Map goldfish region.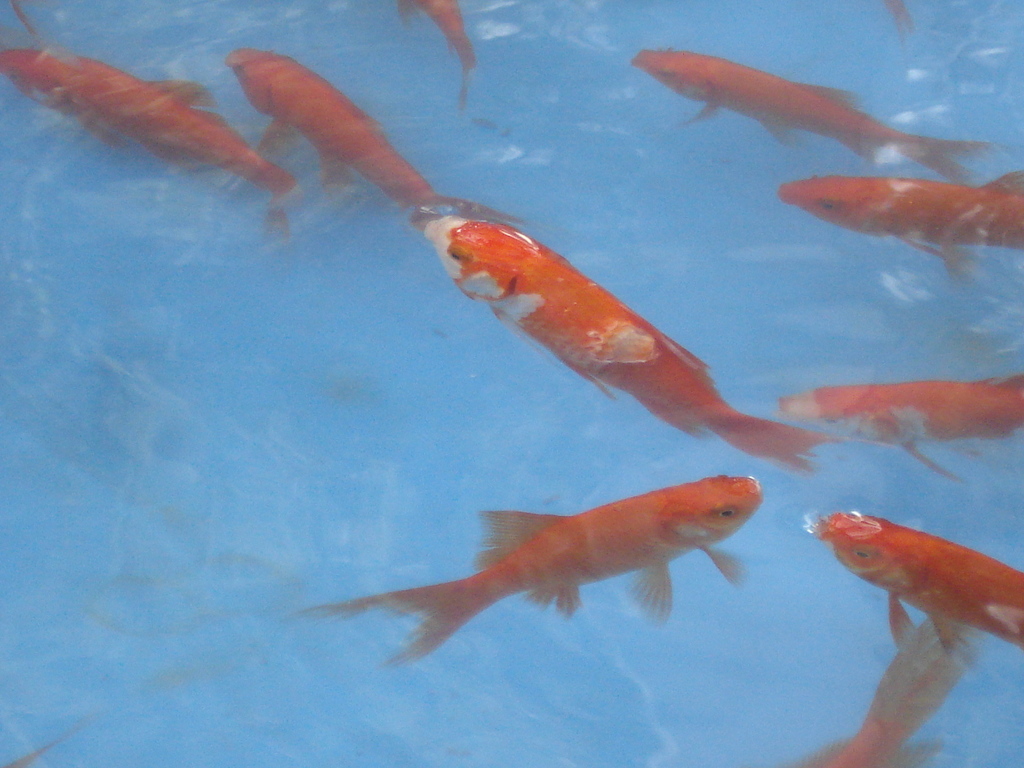
Mapped to pyautogui.locateOnScreen(287, 470, 759, 659).
